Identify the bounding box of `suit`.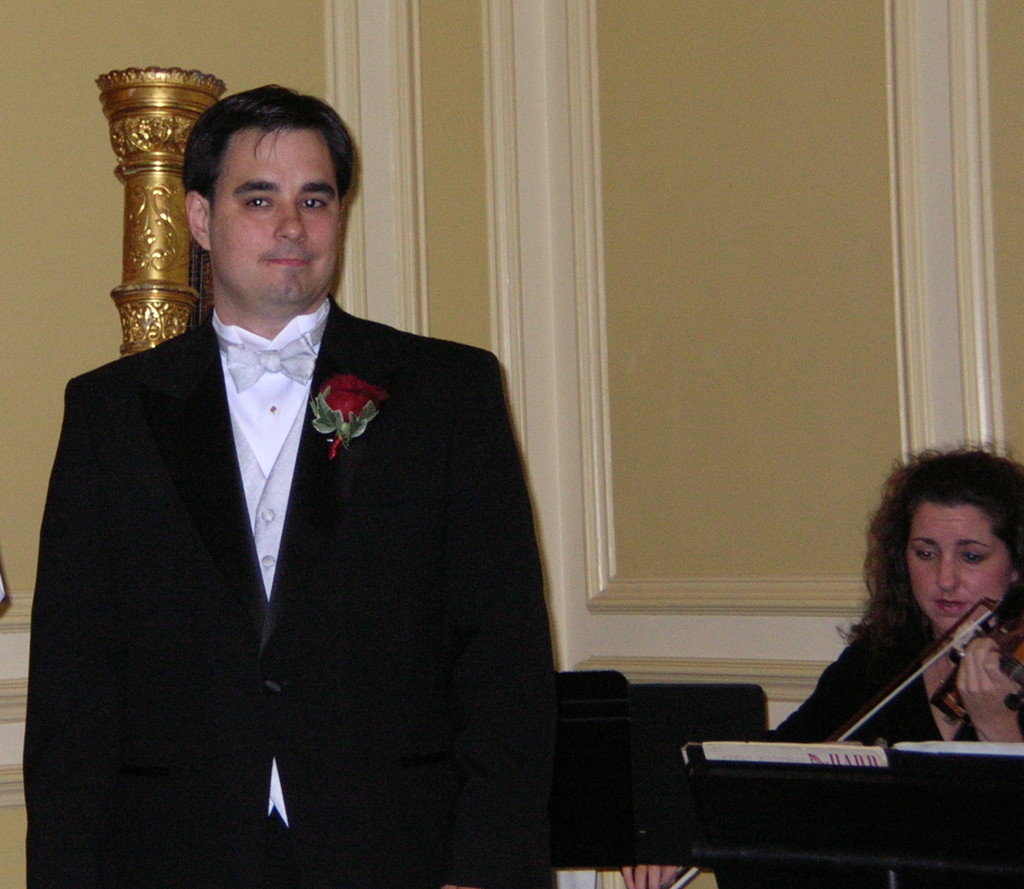
box(758, 625, 1023, 737).
